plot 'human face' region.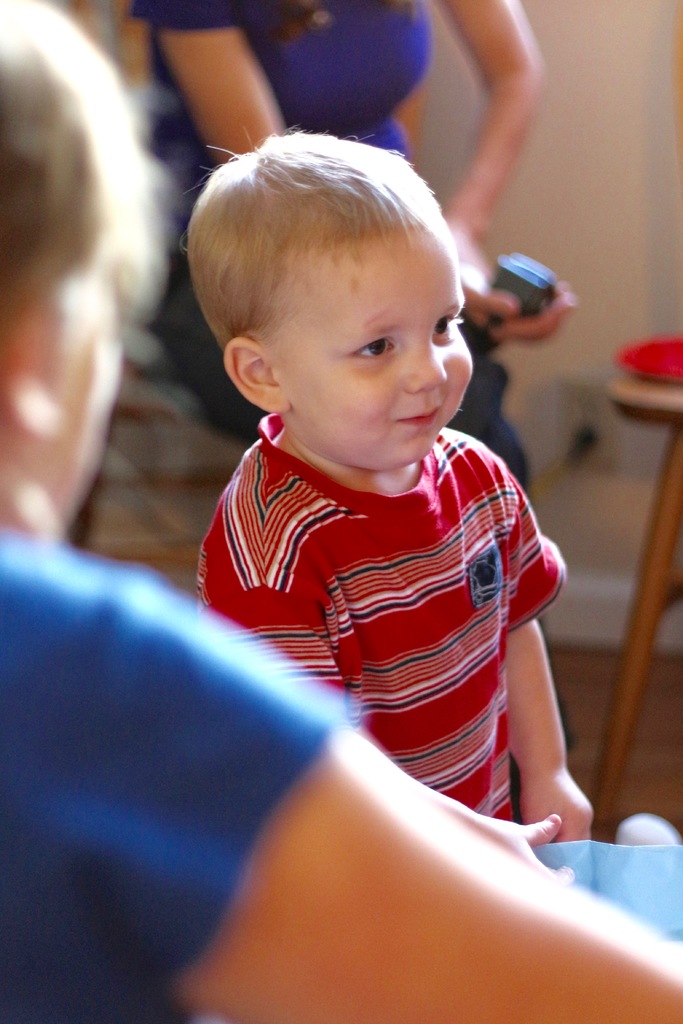
Plotted at l=272, t=223, r=466, b=468.
